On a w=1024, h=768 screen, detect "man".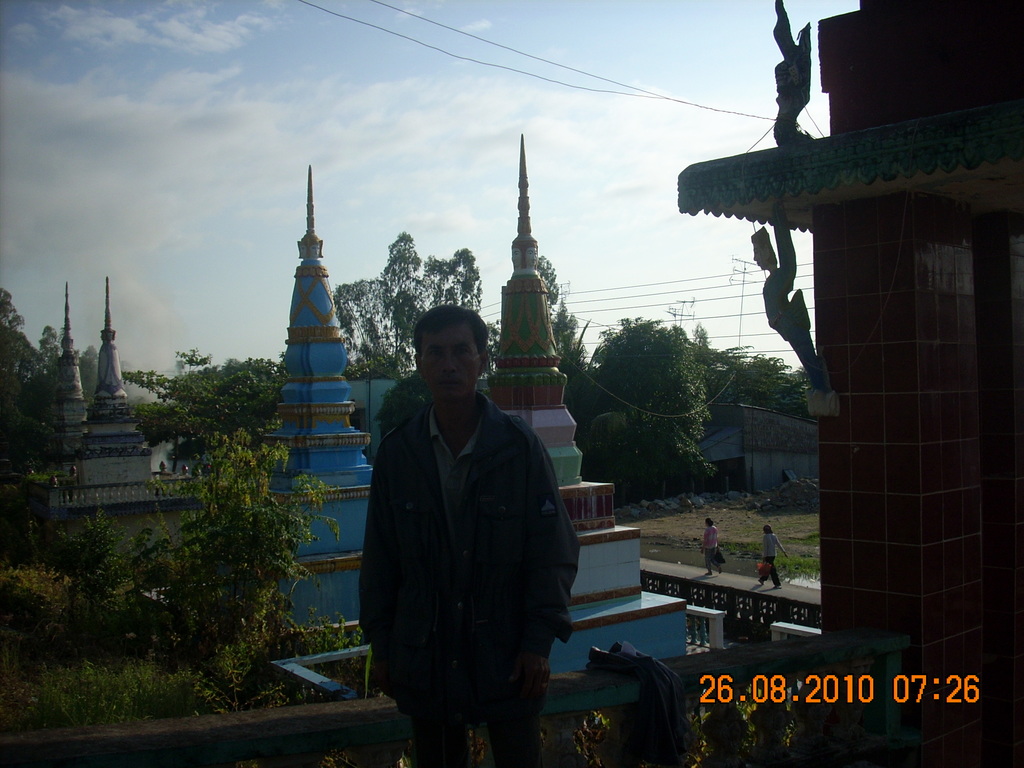
[left=759, top=528, right=787, bottom=588].
